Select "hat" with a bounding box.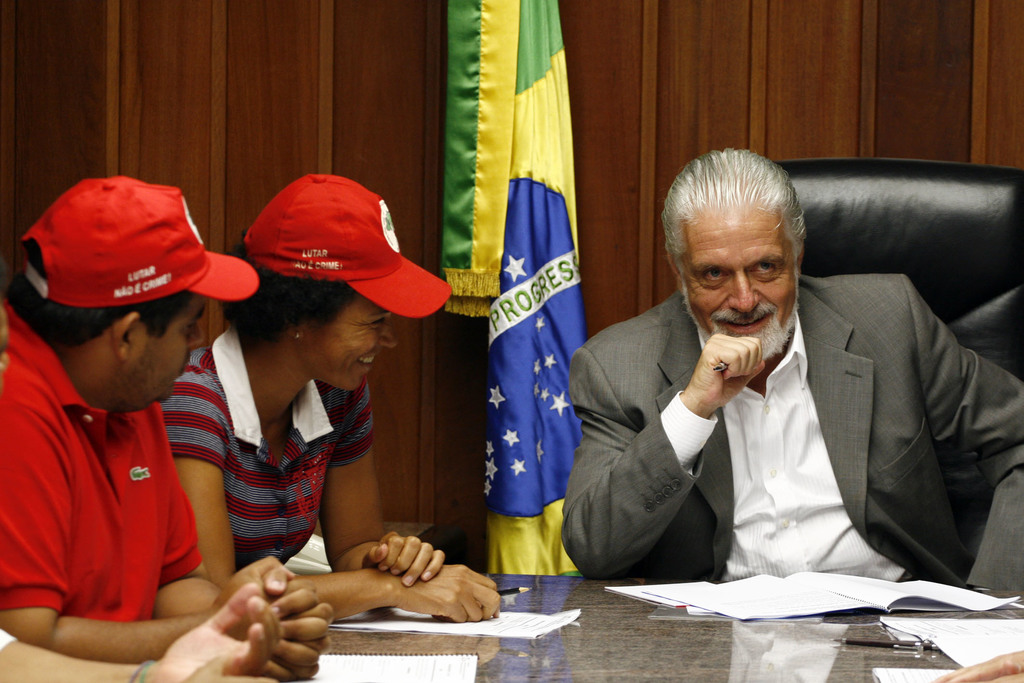
crop(242, 174, 454, 319).
